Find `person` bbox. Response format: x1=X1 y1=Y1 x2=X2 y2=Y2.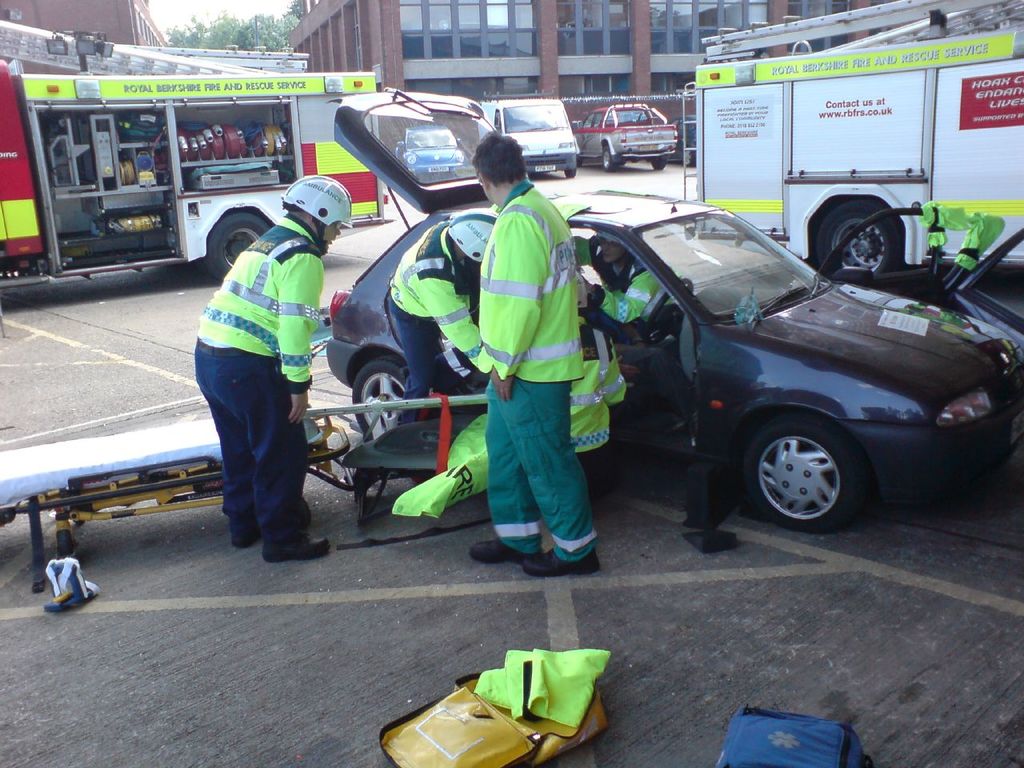
x1=182 y1=155 x2=321 y2=571.
